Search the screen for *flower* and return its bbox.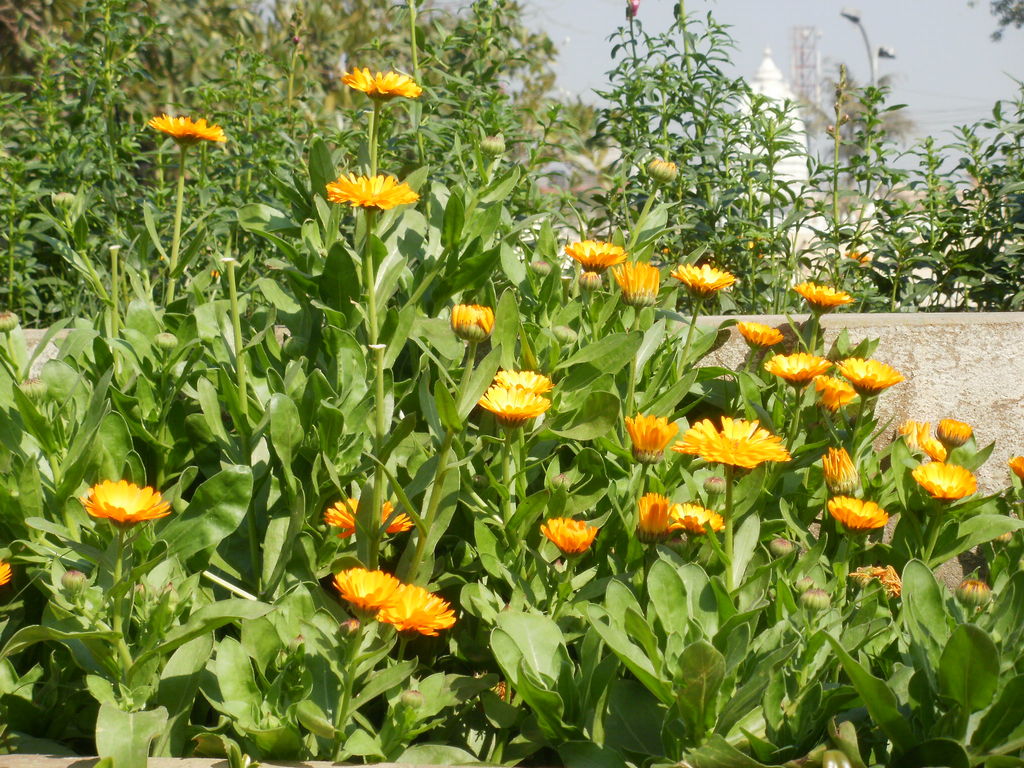
Found: (left=325, top=499, right=413, bottom=540).
